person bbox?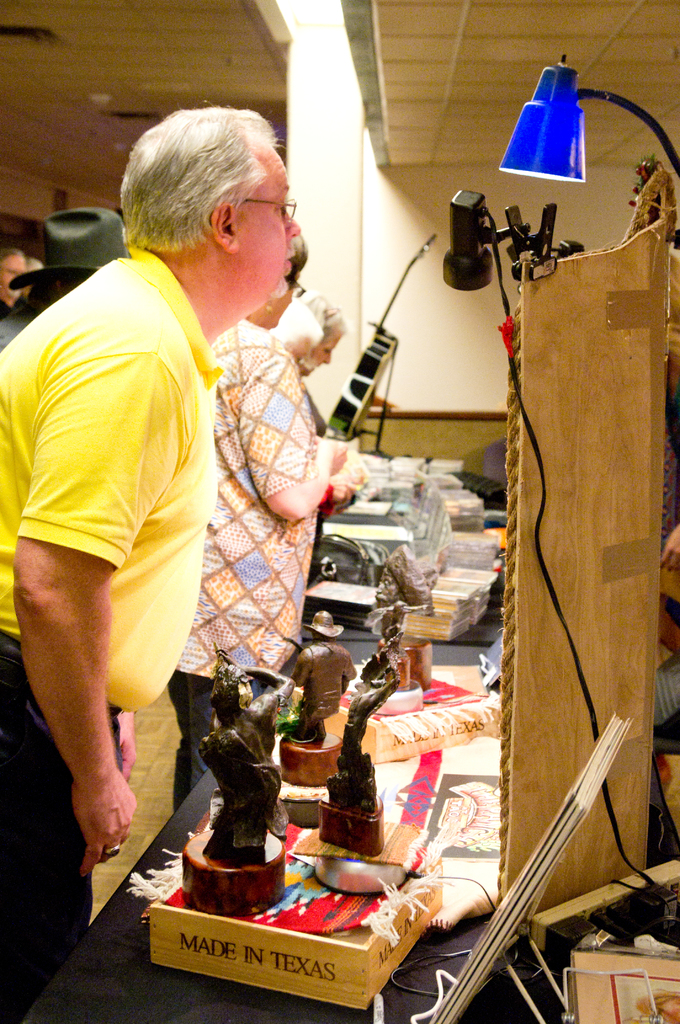
l=166, t=223, r=371, b=818
